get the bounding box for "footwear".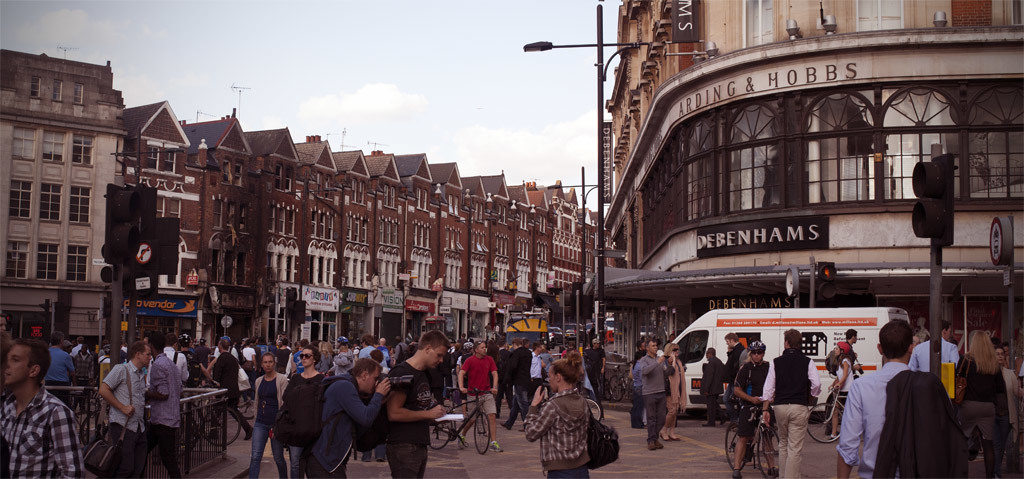
730/469/739/477.
